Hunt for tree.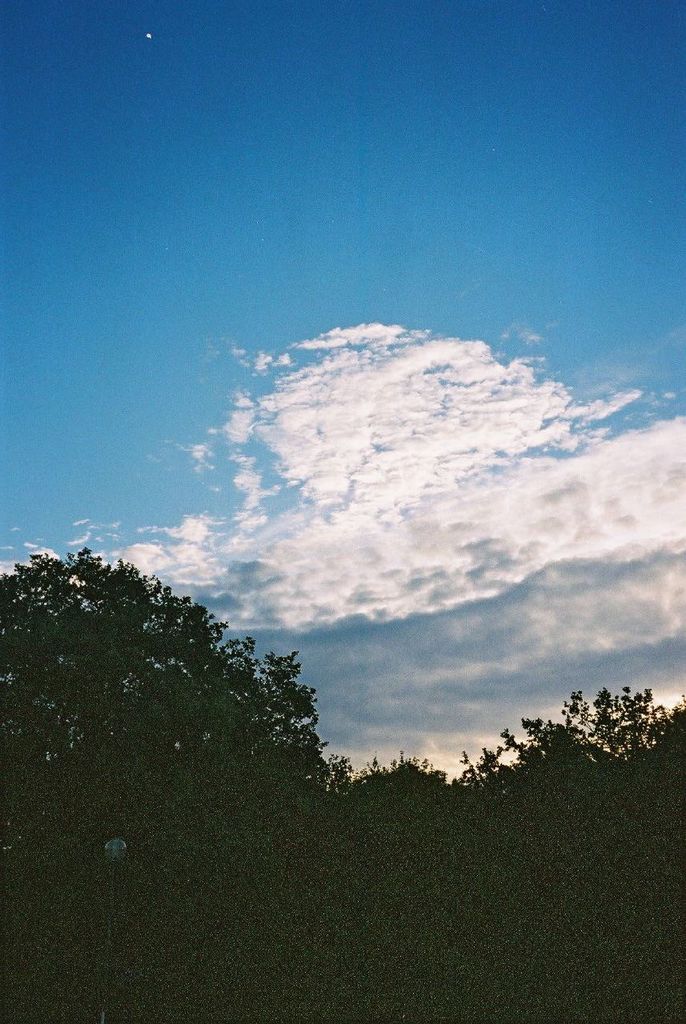
Hunted down at x1=18, y1=526, x2=345, y2=874.
